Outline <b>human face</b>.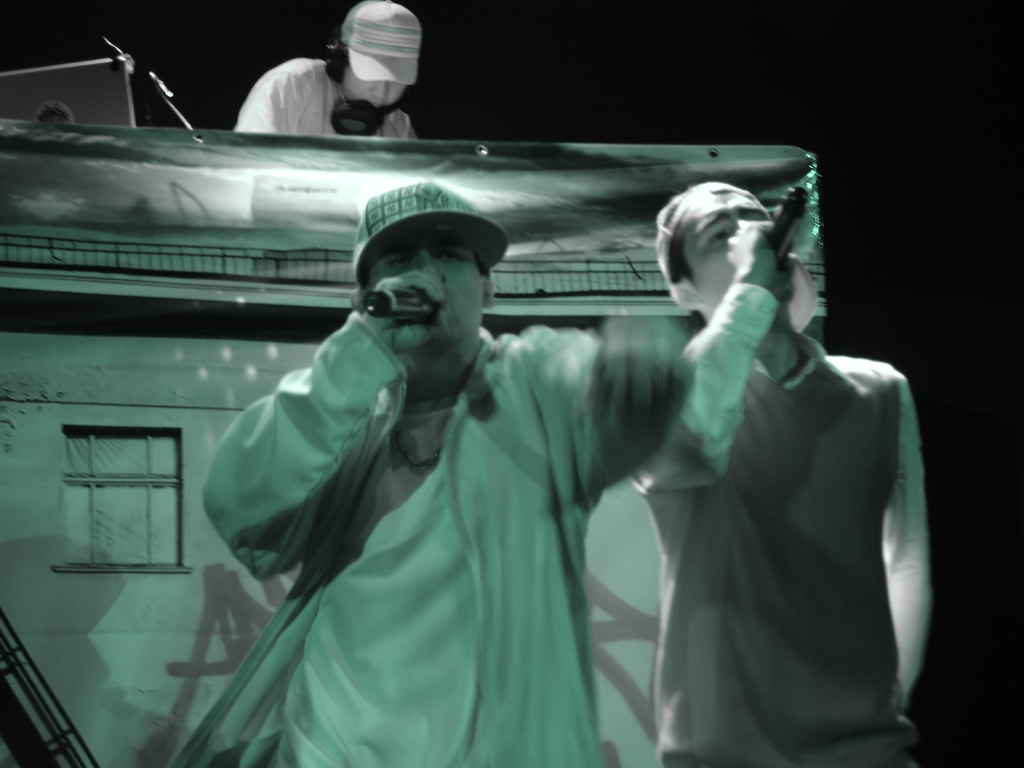
Outline: [x1=698, y1=188, x2=795, y2=336].
